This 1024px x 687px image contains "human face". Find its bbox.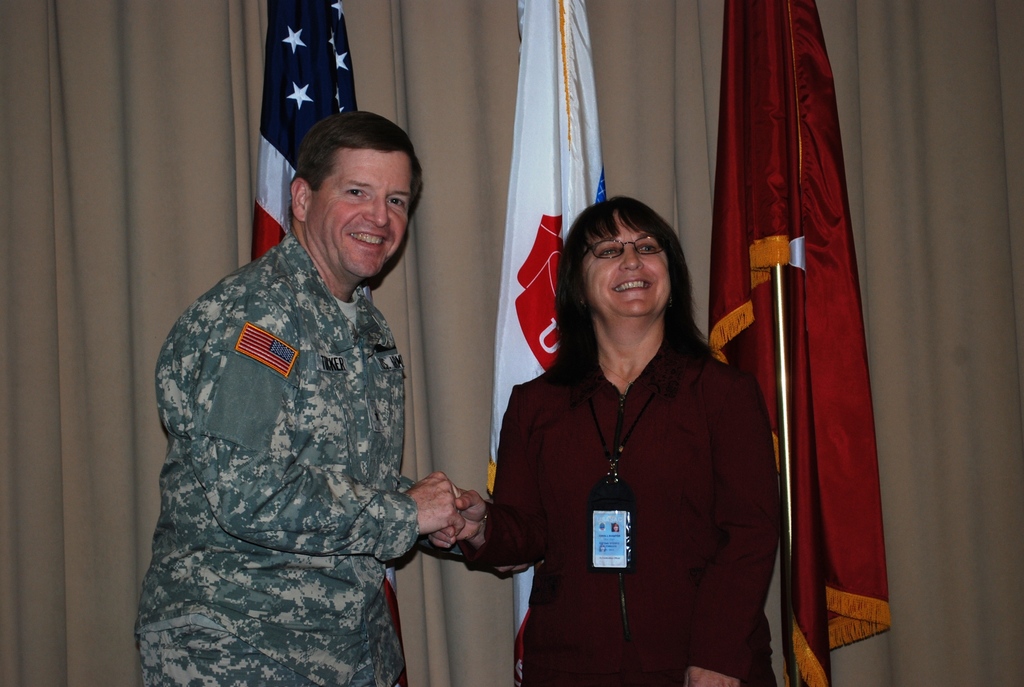
bbox(303, 146, 419, 285).
